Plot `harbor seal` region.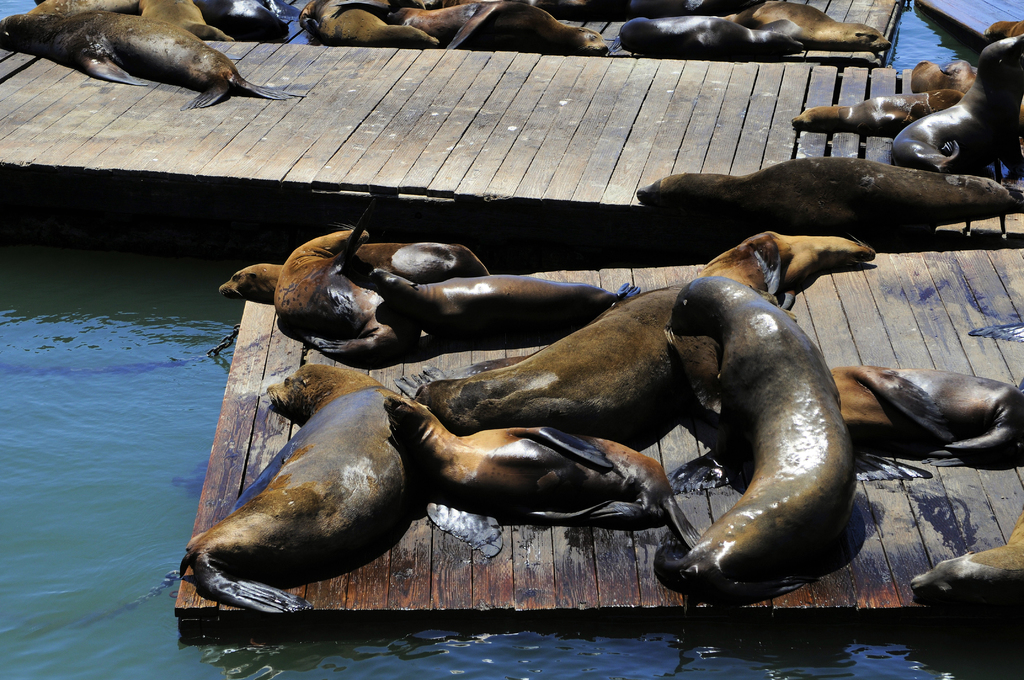
Plotted at region(908, 521, 1023, 611).
